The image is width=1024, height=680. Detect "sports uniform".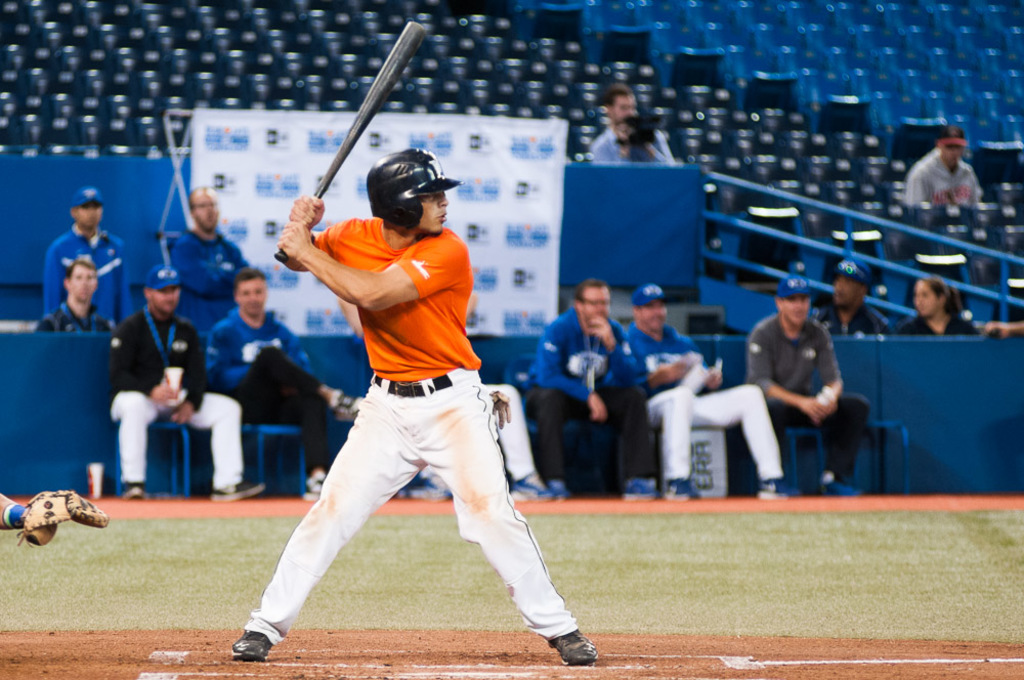
Detection: left=30, top=301, right=111, bottom=339.
